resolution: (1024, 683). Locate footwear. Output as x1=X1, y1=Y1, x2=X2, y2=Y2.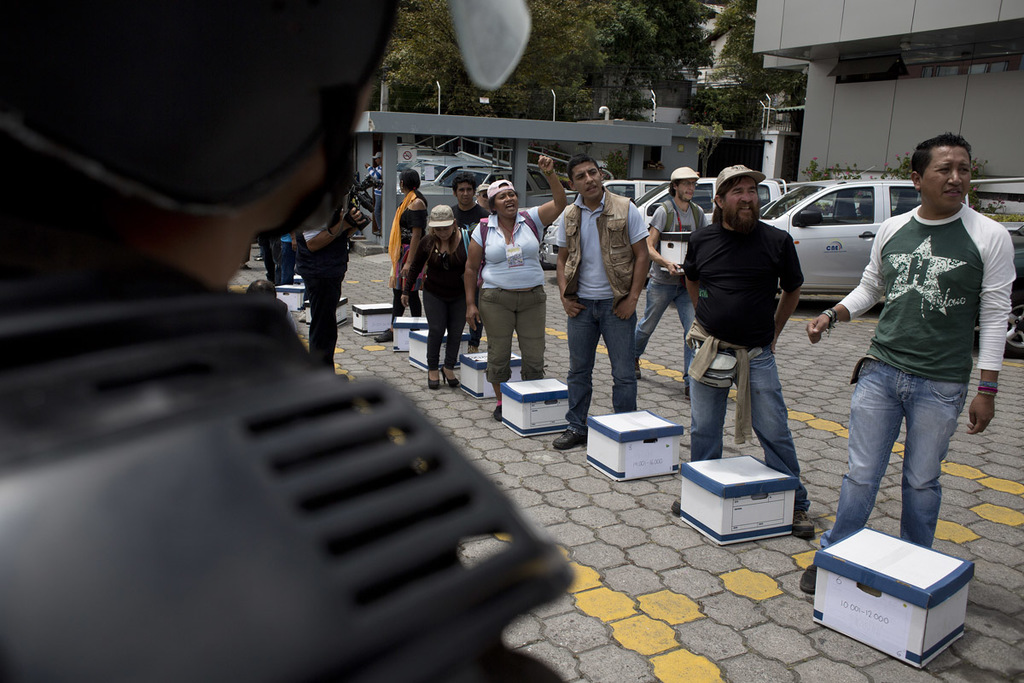
x1=375, y1=325, x2=394, y2=343.
